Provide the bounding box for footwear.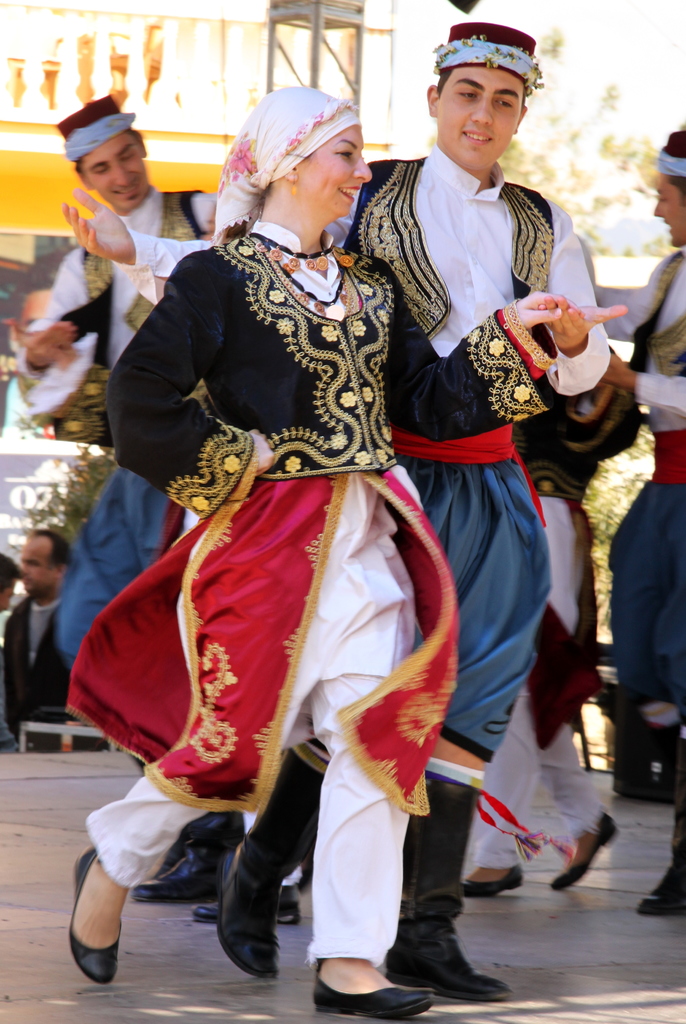
bbox=(316, 965, 441, 1016).
